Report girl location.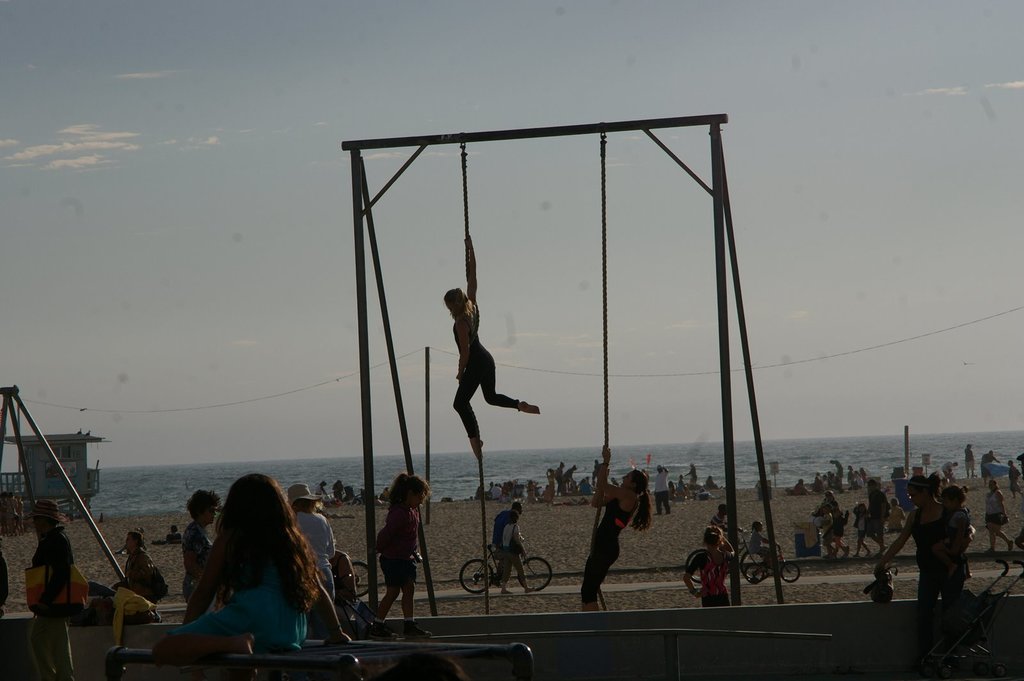
Report: 377 475 428 639.
